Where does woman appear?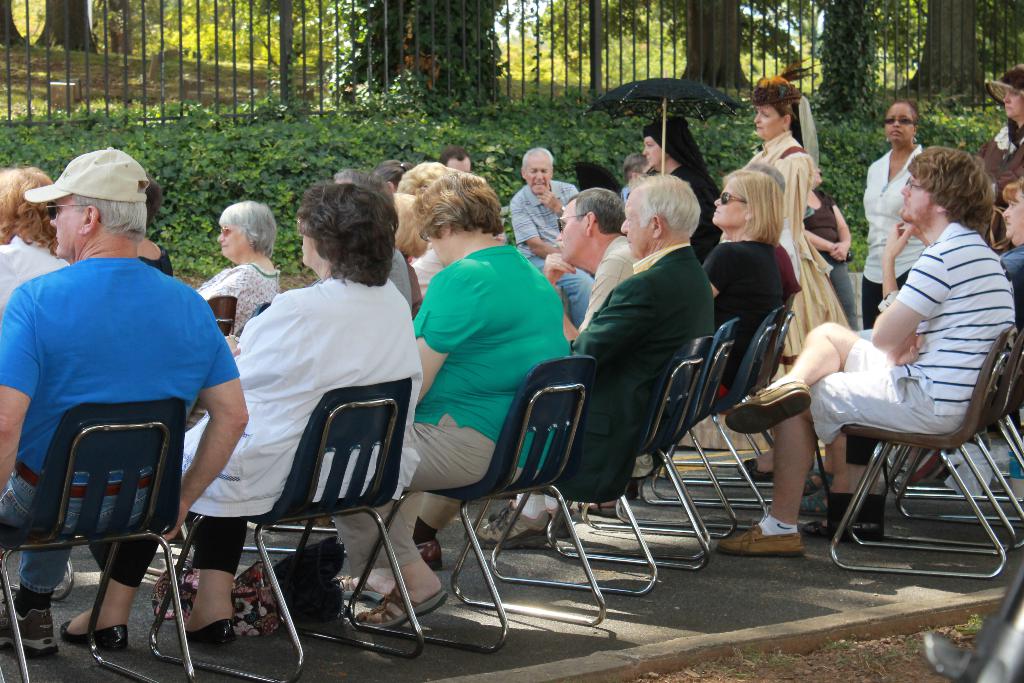
Appears at <box>136,176,173,276</box>.
